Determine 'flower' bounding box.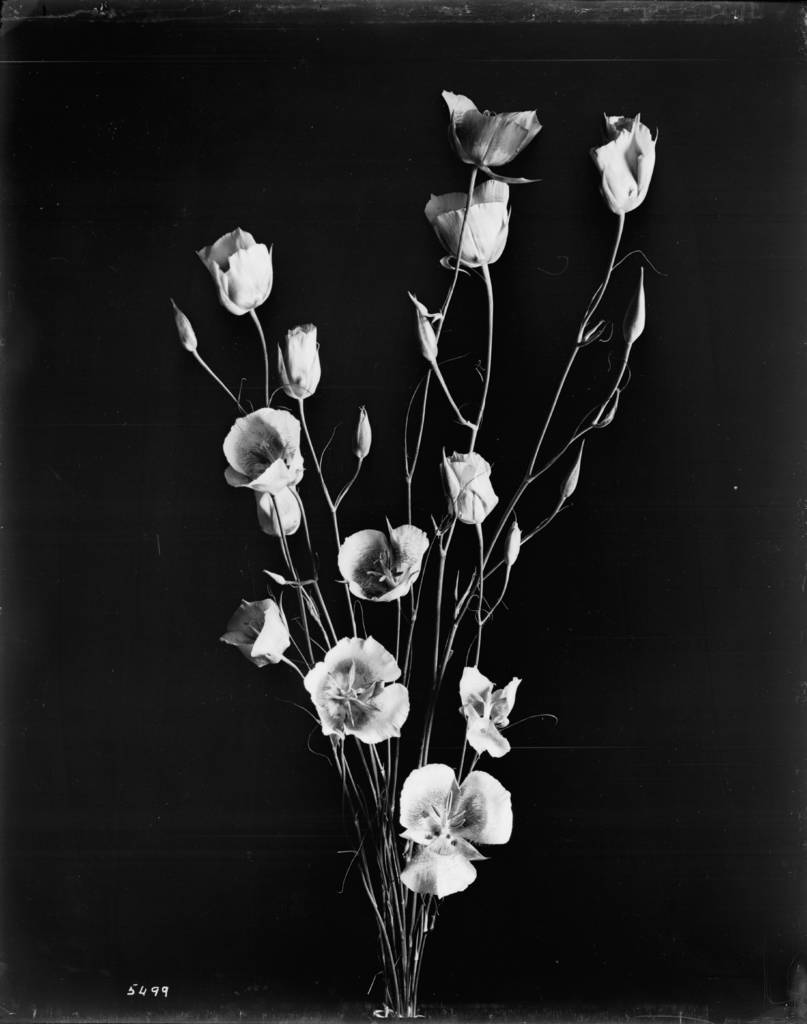
Determined: (x1=436, y1=449, x2=499, y2=529).
